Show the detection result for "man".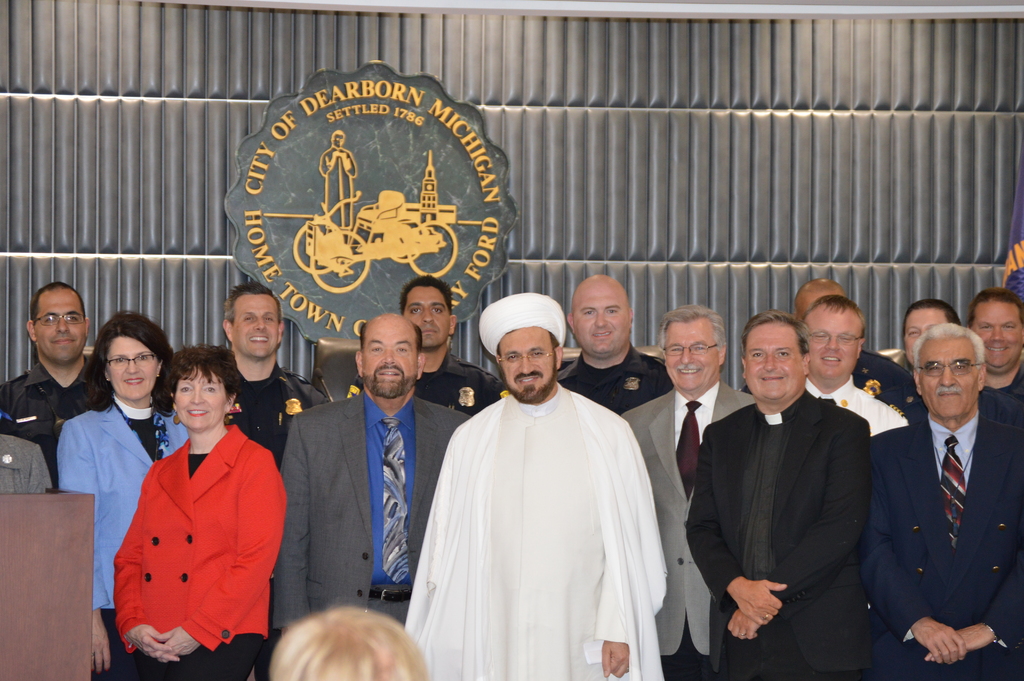
<bbox>0, 280, 94, 490</bbox>.
